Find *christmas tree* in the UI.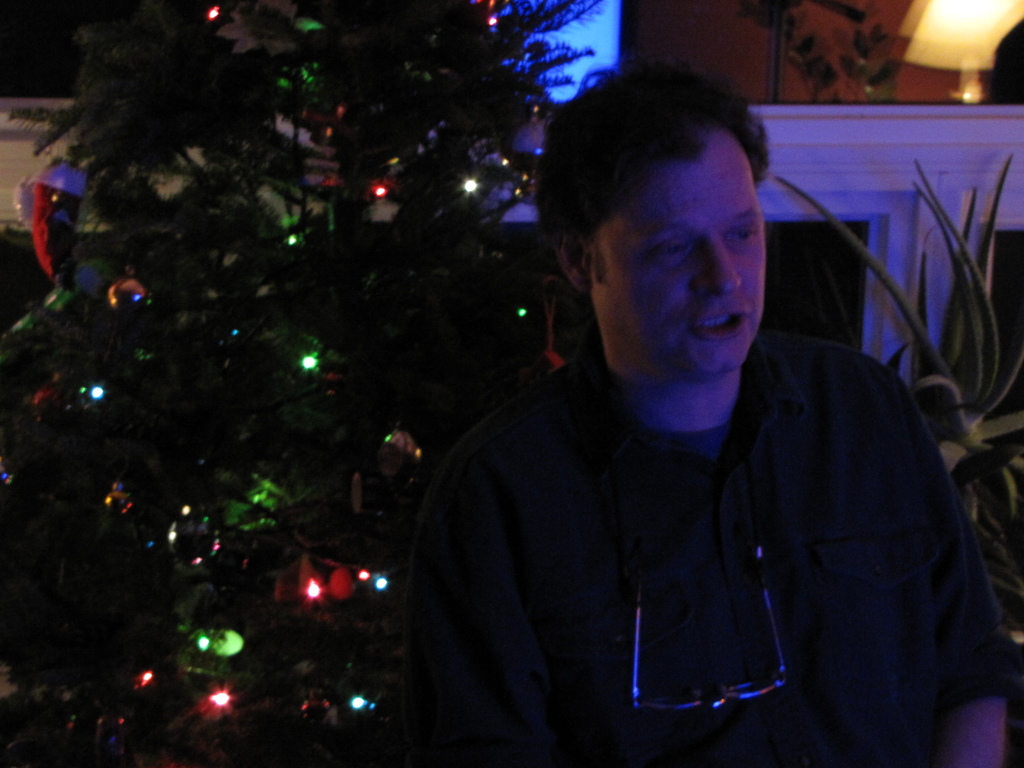
UI element at 0/0/609/767.
